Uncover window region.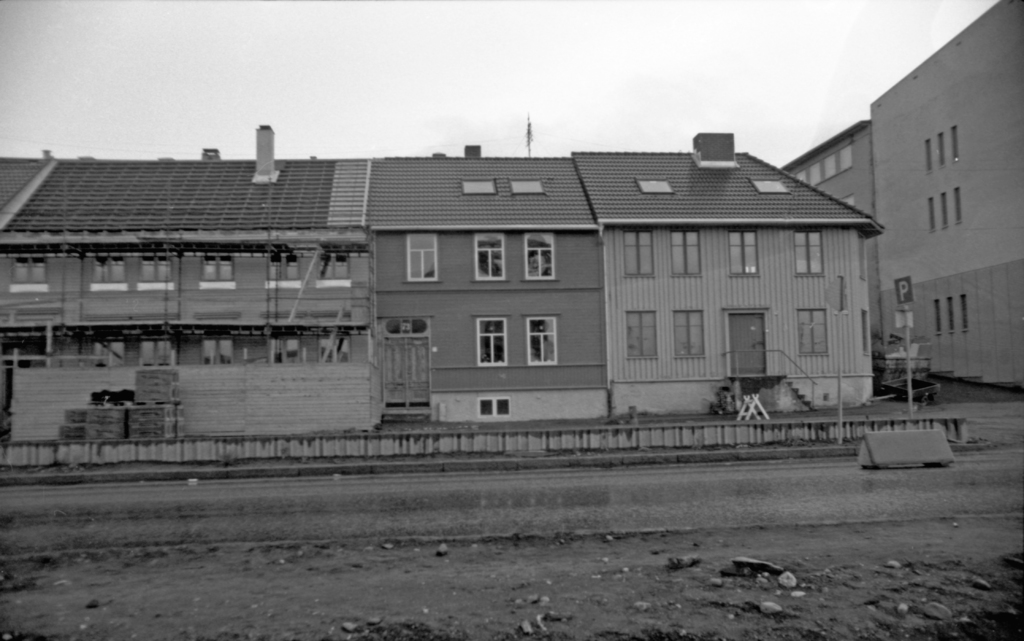
Uncovered: (474, 230, 509, 280).
